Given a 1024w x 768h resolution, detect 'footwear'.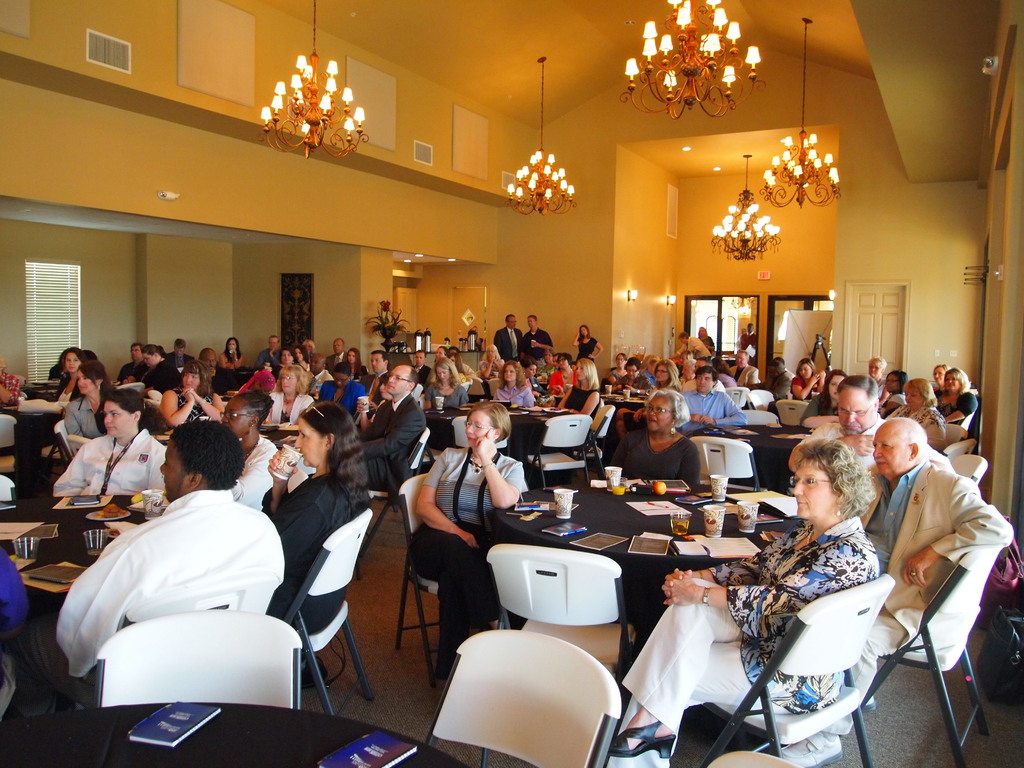
(775,722,840,767).
